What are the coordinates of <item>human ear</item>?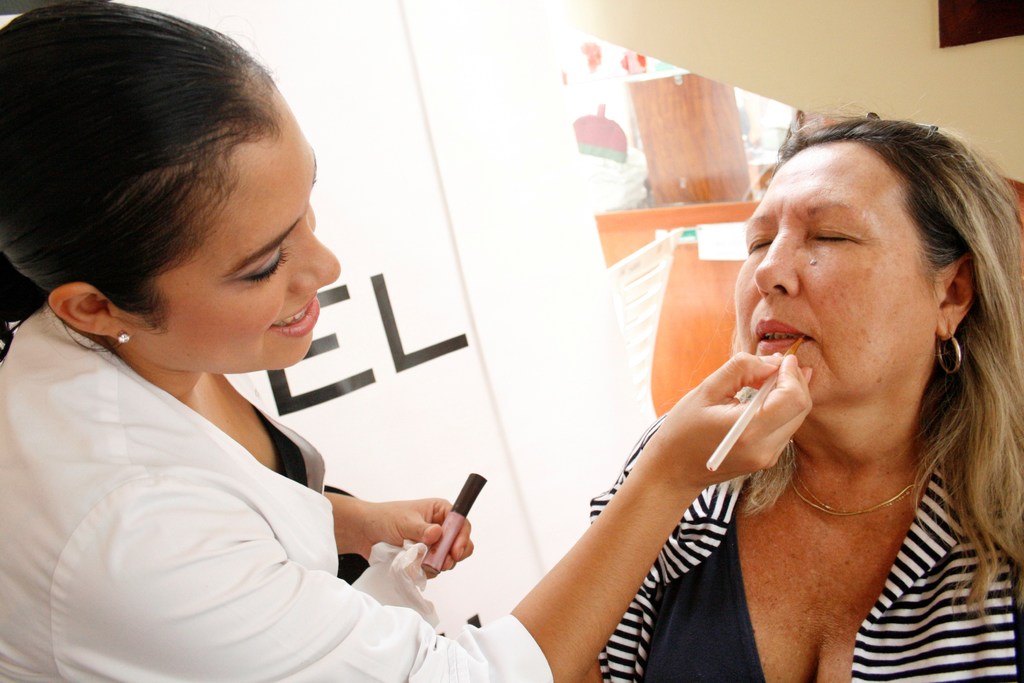
bbox=(47, 279, 136, 347).
